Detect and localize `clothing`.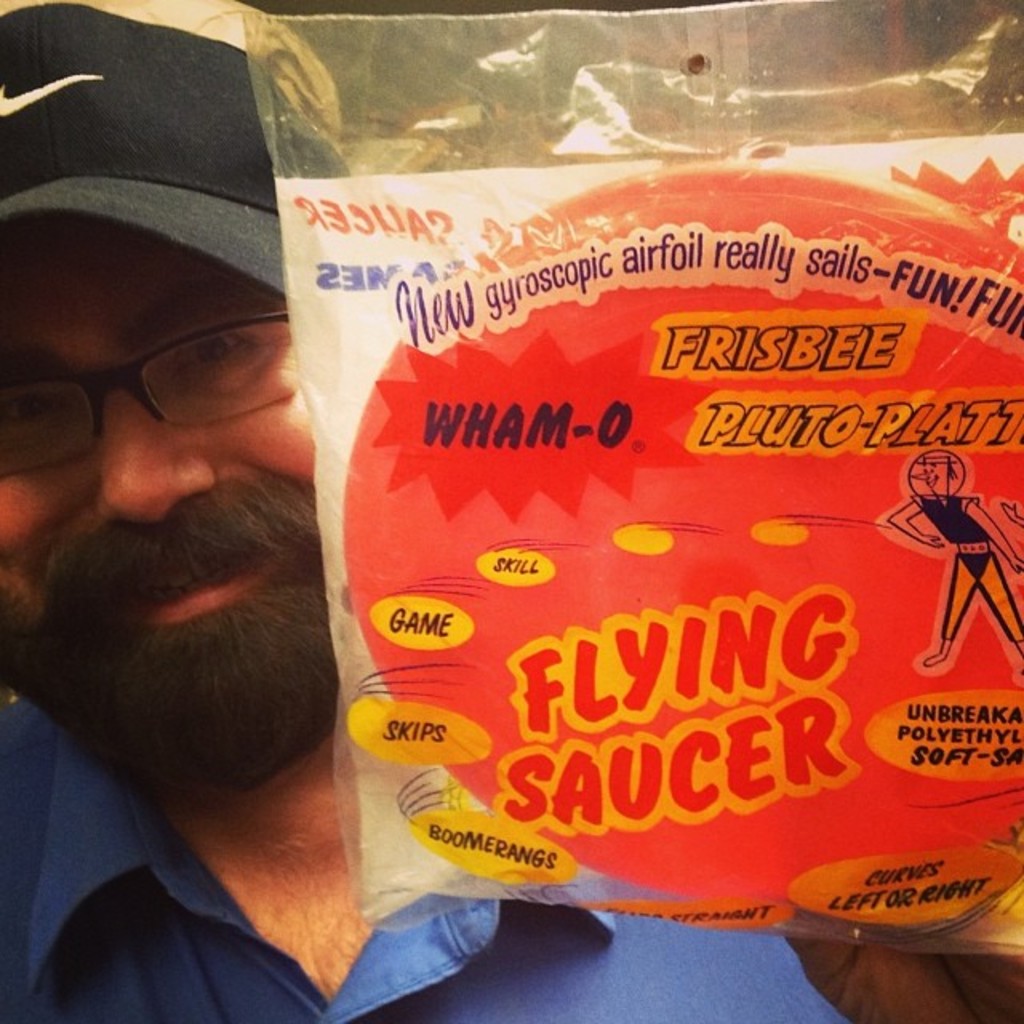
Localized at box(0, 694, 851, 1022).
